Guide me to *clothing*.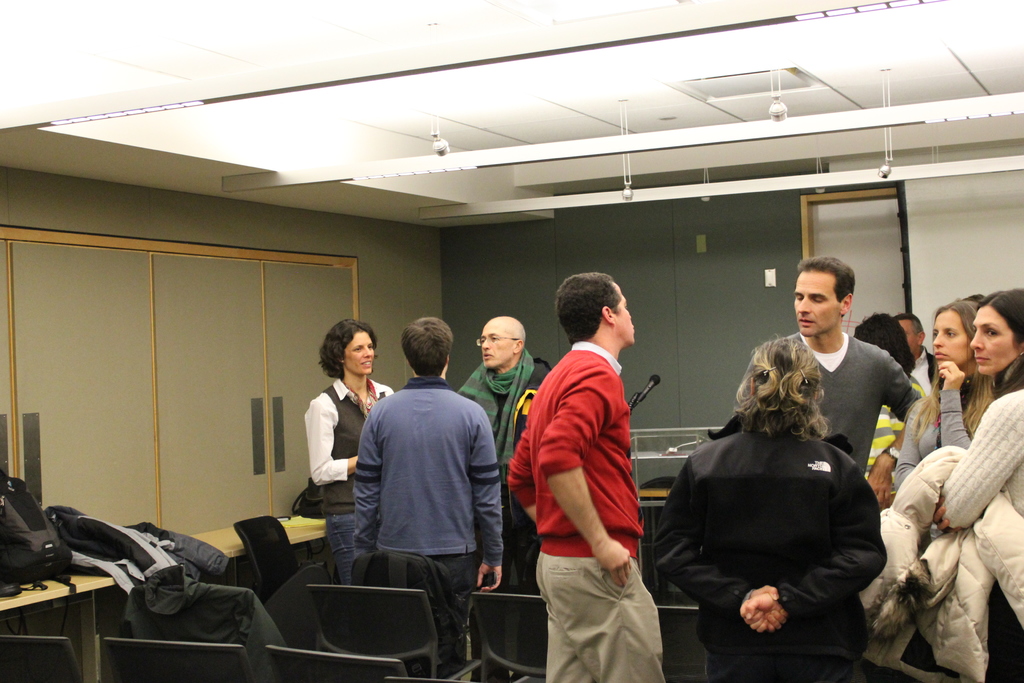
Guidance: {"x1": 454, "y1": 343, "x2": 556, "y2": 588}.
